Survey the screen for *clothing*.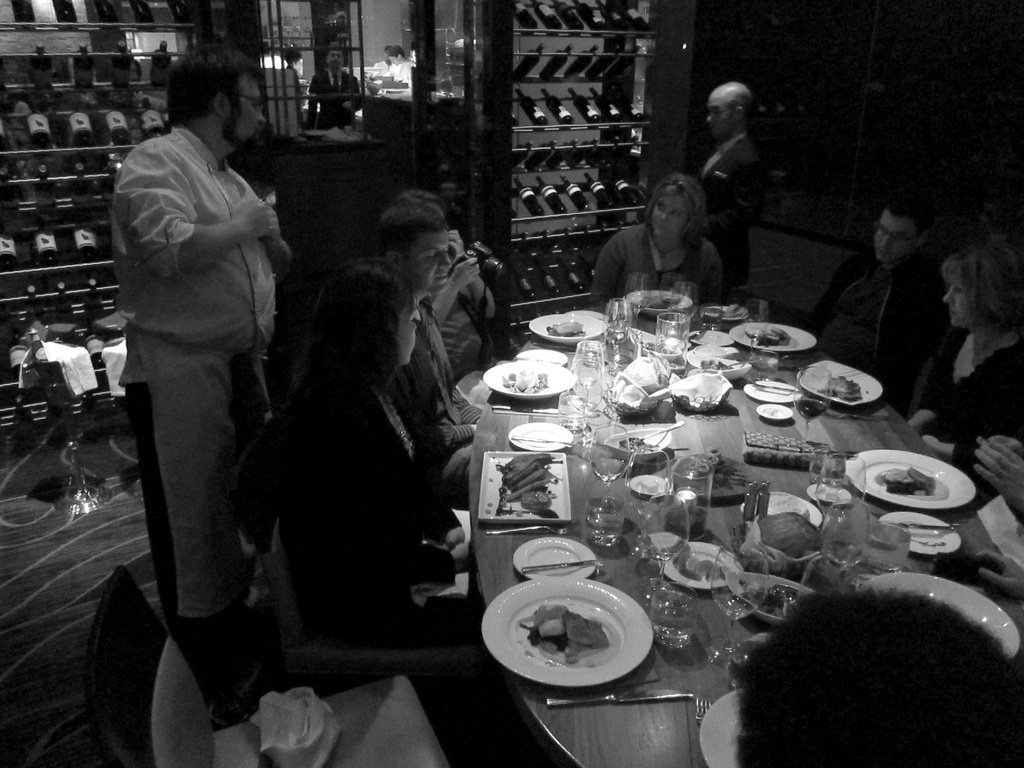
Survey found: x1=392 y1=299 x2=474 y2=497.
